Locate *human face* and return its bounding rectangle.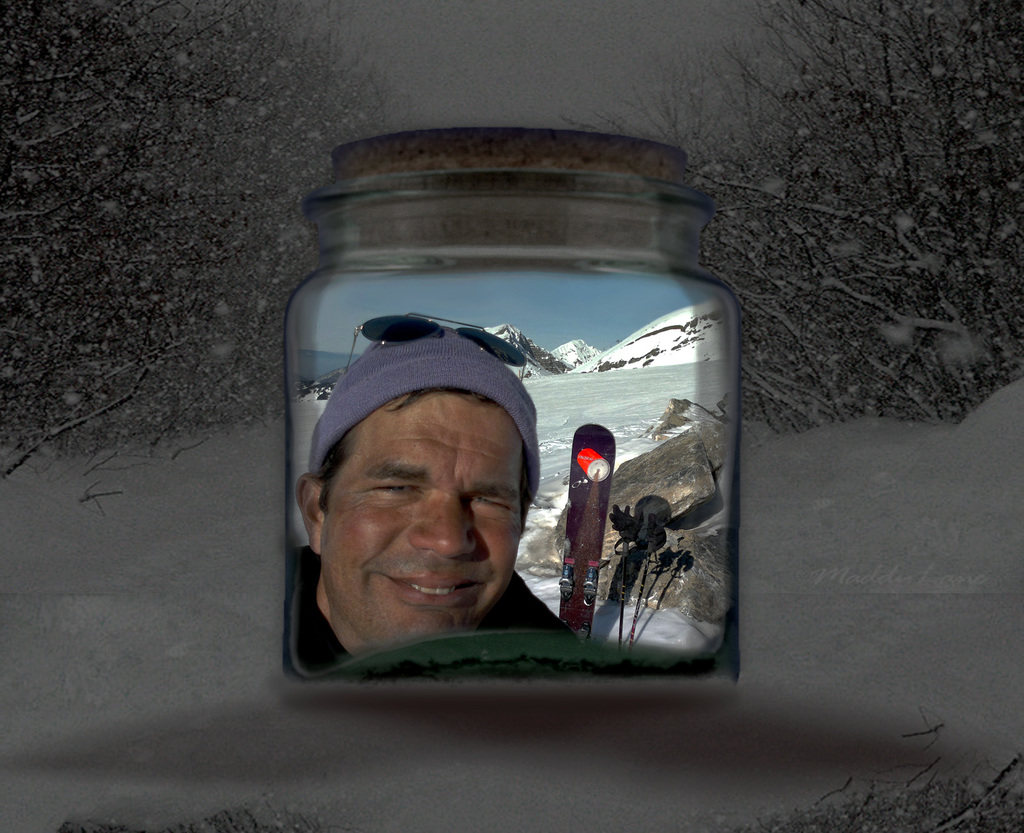
pyautogui.locateOnScreen(319, 385, 526, 647).
